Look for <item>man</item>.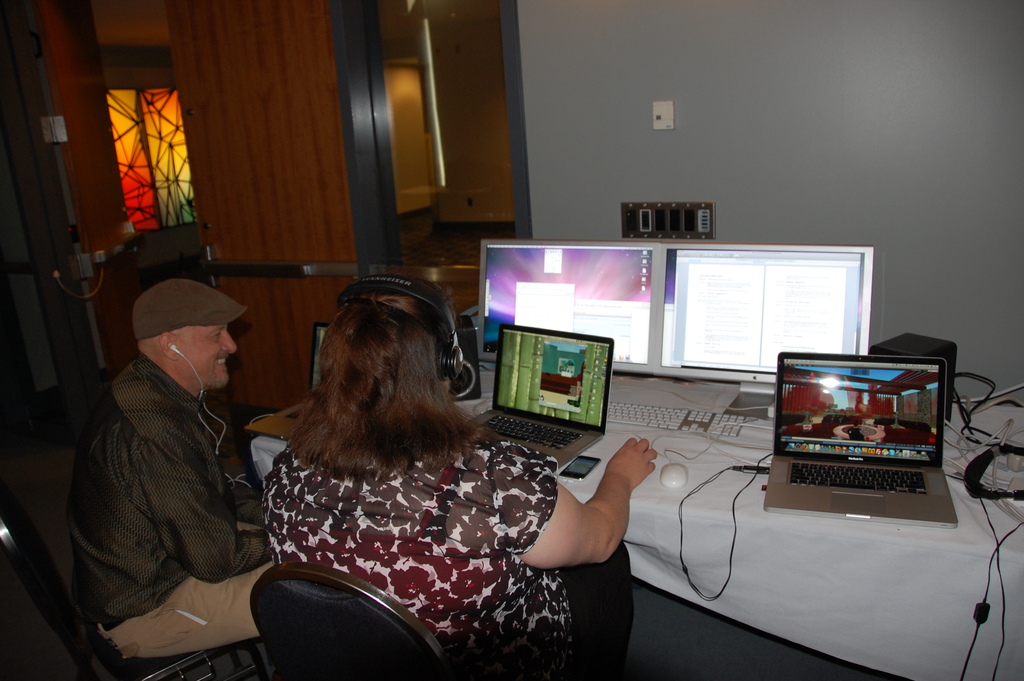
Found: locate(62, 251, 295, 679).
